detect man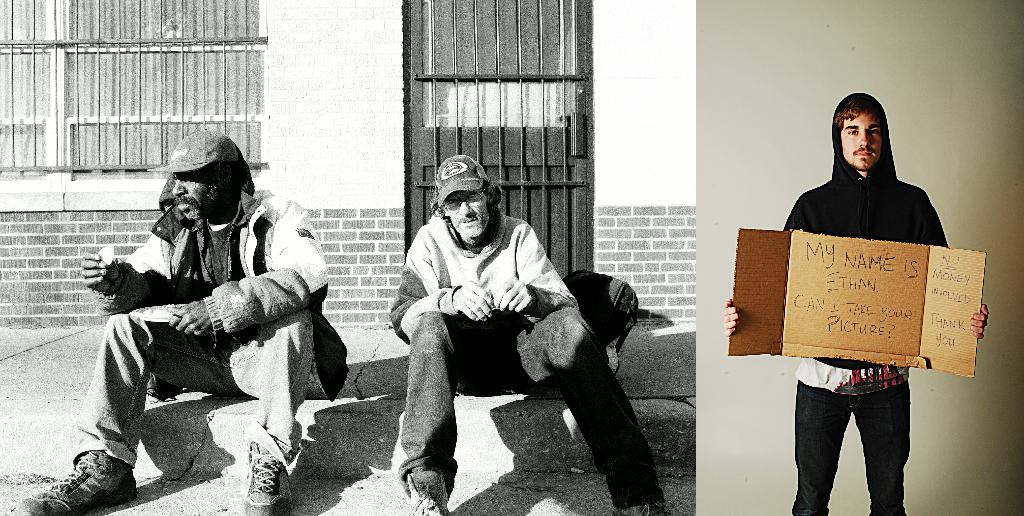
(376,154,676,515)
